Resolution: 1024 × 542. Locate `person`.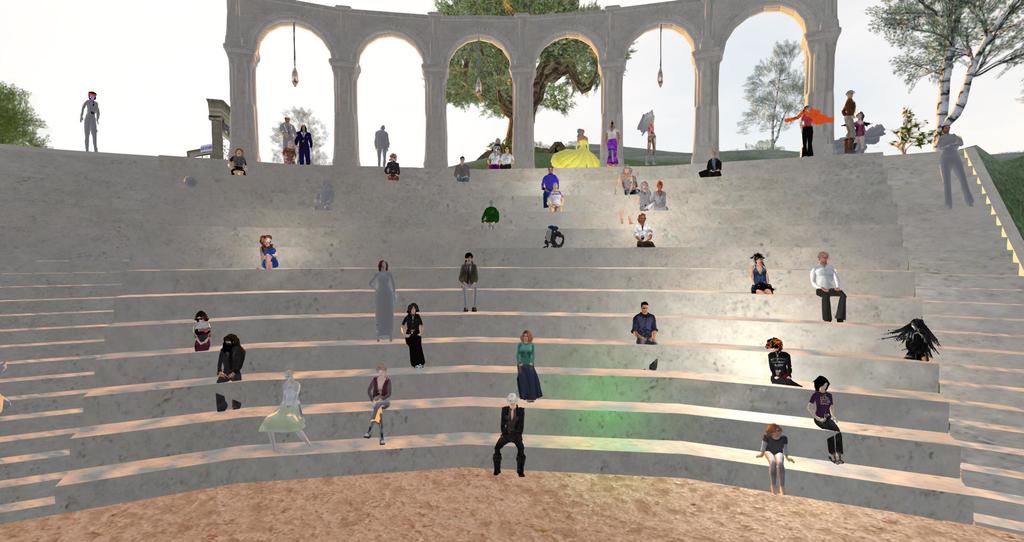
detection(635, 178, 653, 209).
